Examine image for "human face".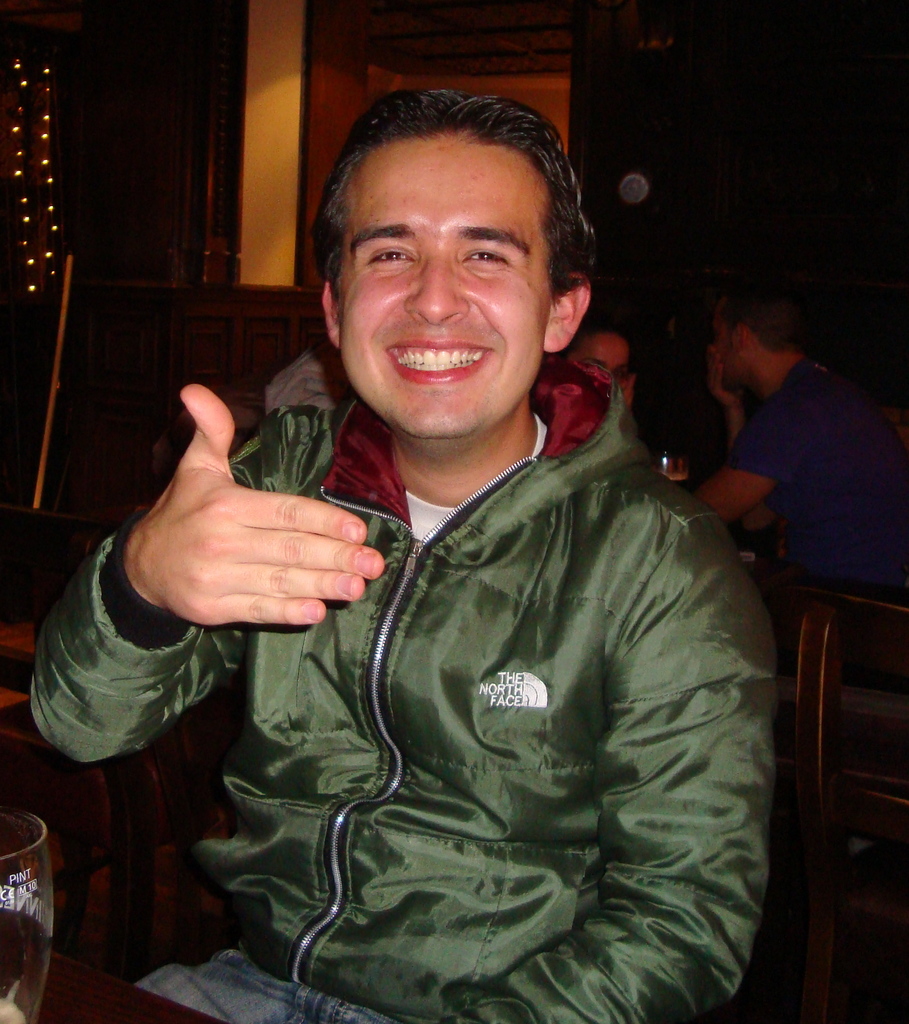
Examination result: detection(336, 120, 562, 436).
